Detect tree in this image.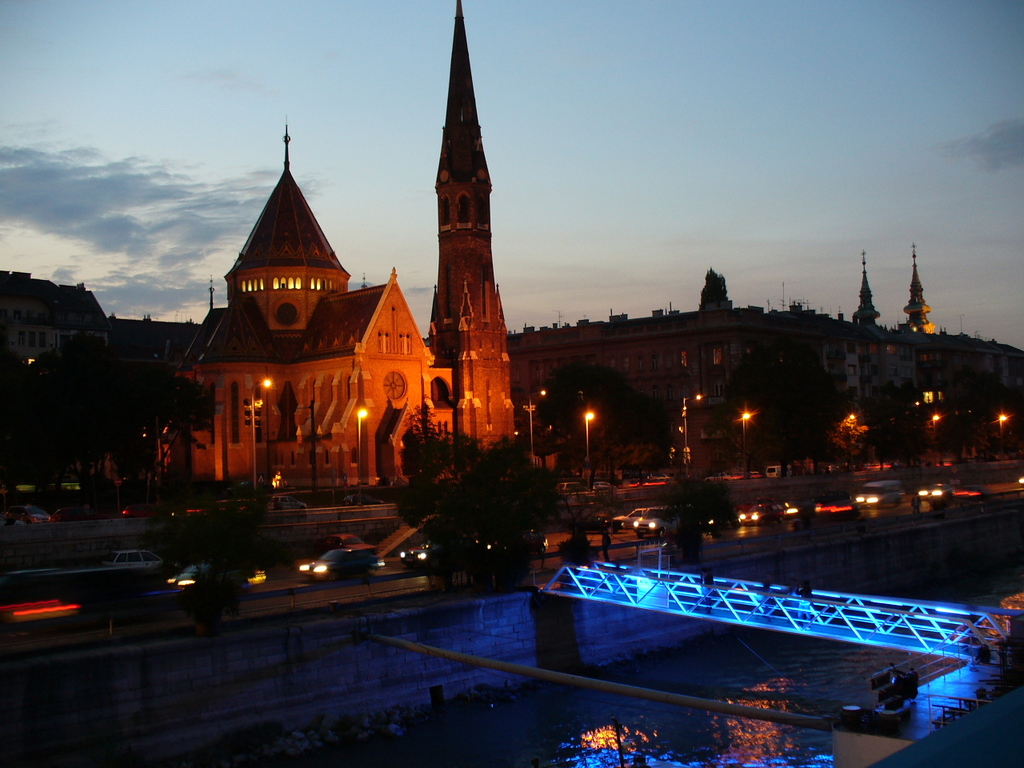
Detection: 534,352,665,482.
